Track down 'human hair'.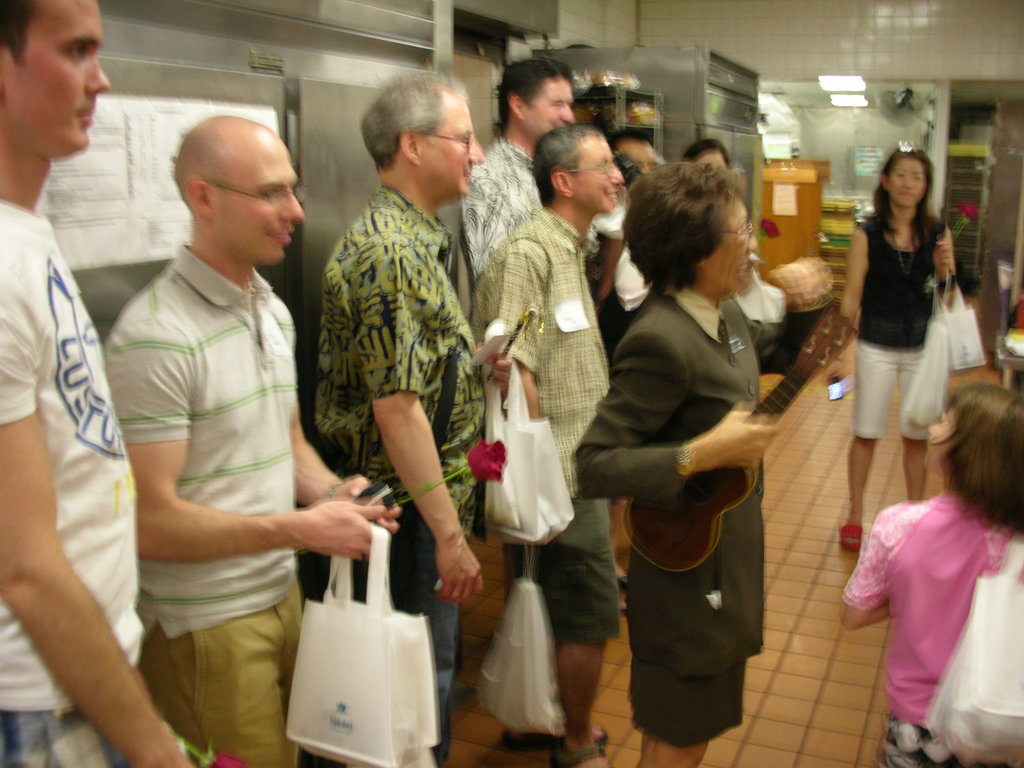
Tracked to box=[927, 385, 1023, 550].
